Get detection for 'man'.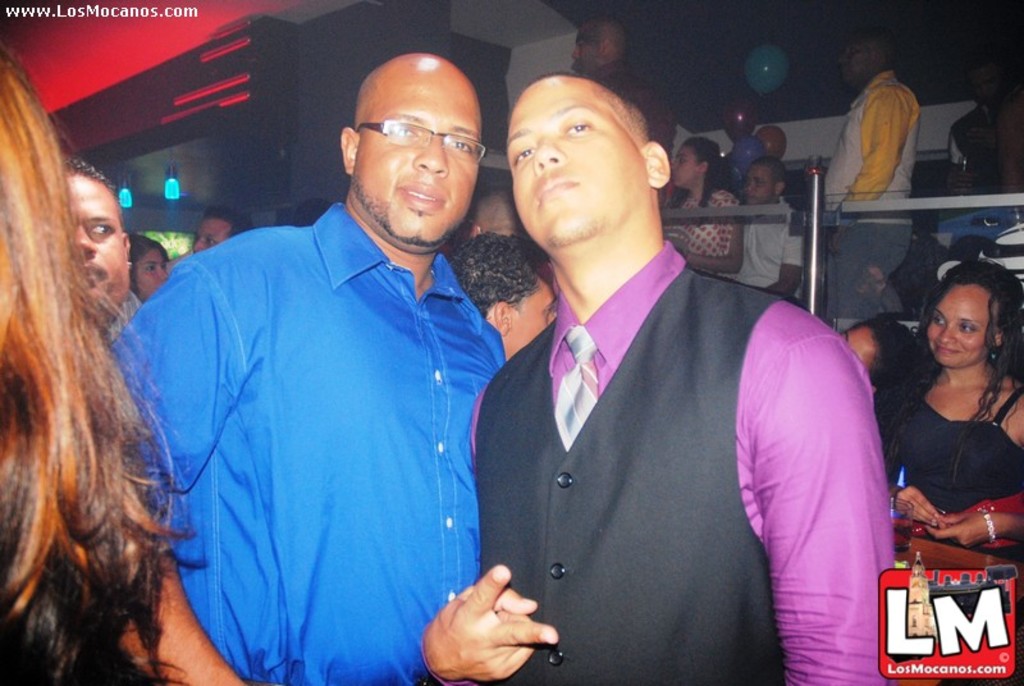
Detection: pyautogui.locateOnScreen(65, 154, 148, 344).
